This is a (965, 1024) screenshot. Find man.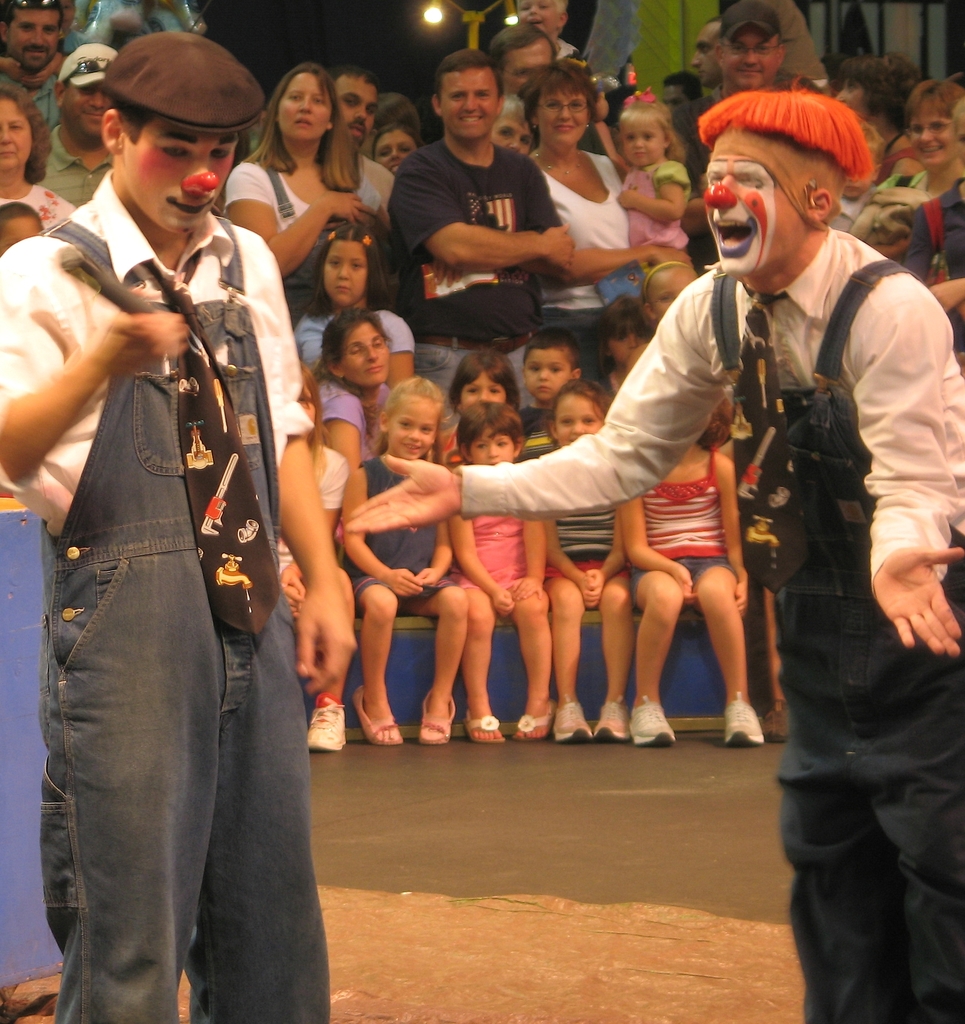
Bounding box: <bbox>343, 68, 964, 1023</bbox>.
